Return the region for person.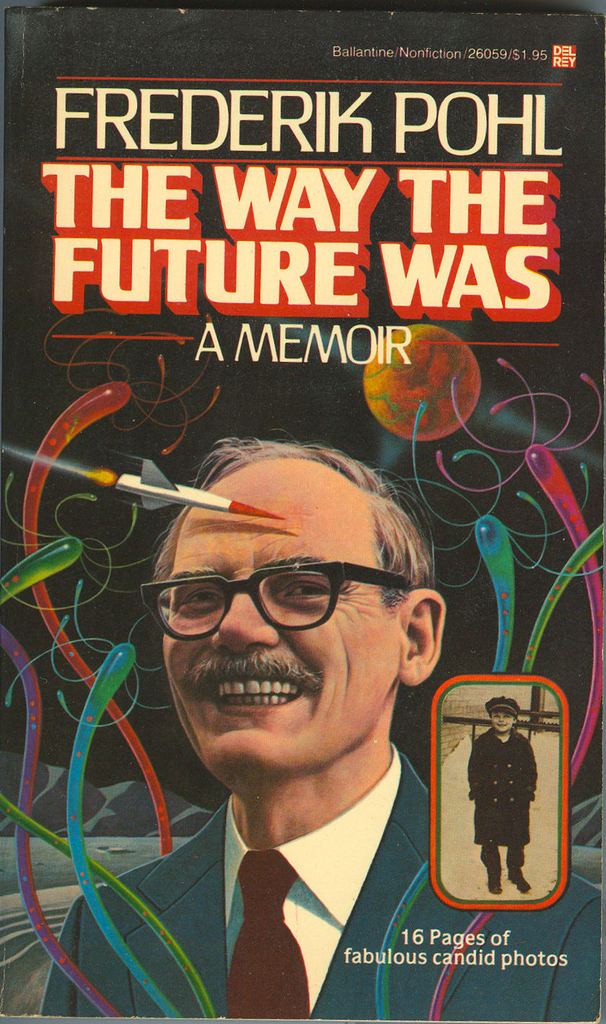
x1=469, y1=692, x2=539, y2=889.
